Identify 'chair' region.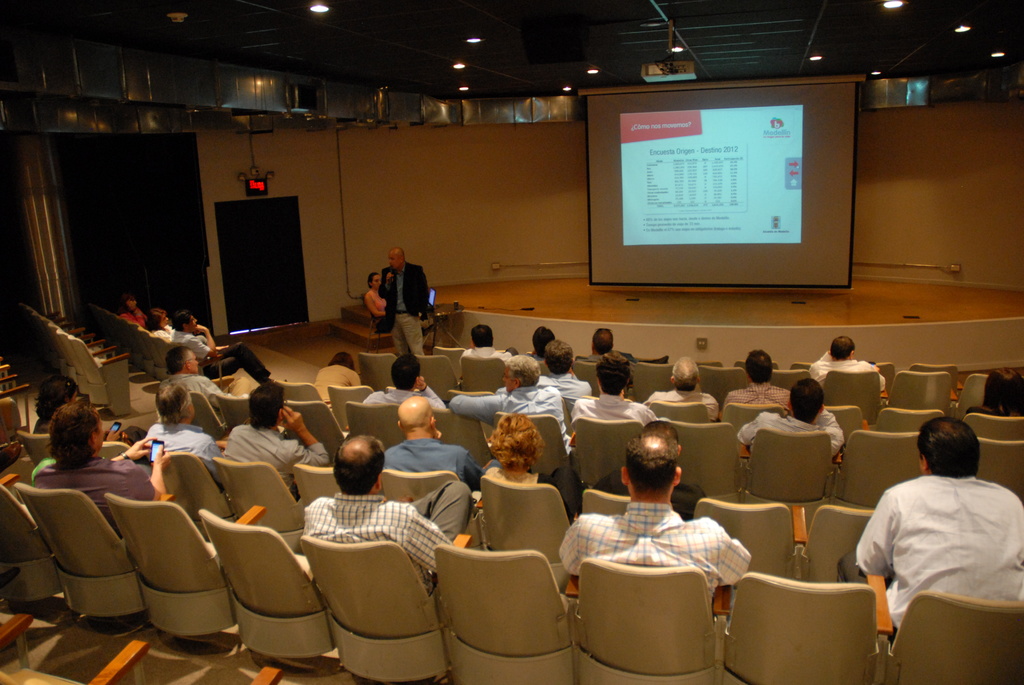
Region: {"x1": 570, "y1": 489, "x2": 637, "y2": 518}.
